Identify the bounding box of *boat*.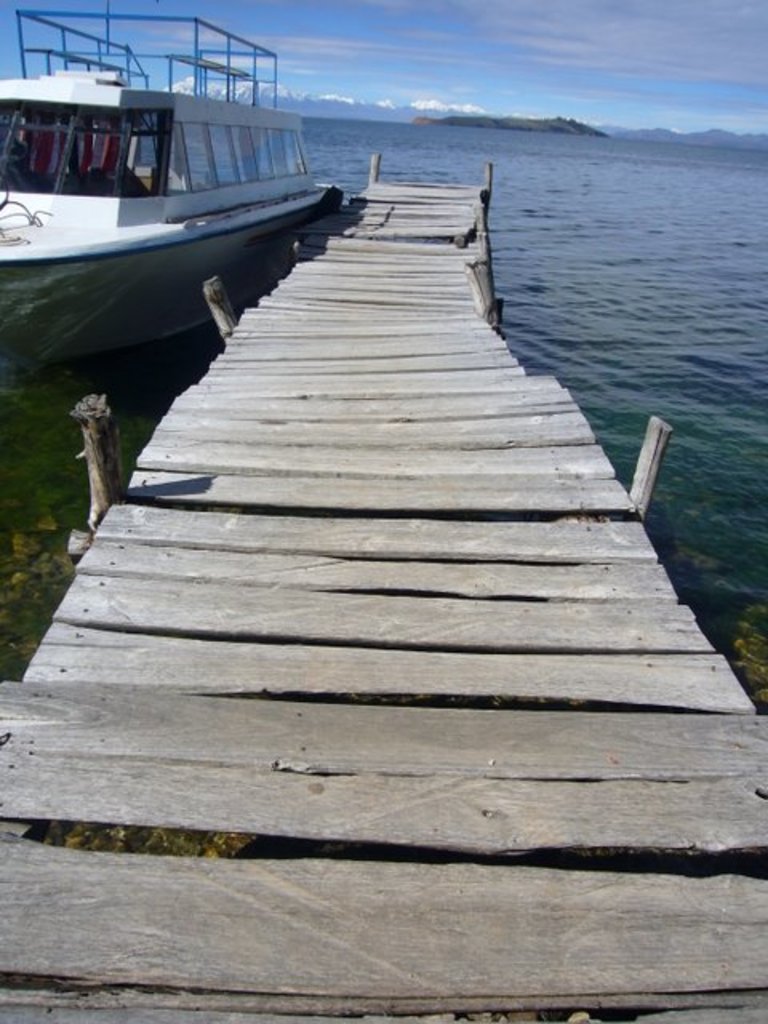
l=2, t=43, r=382, b=342.
